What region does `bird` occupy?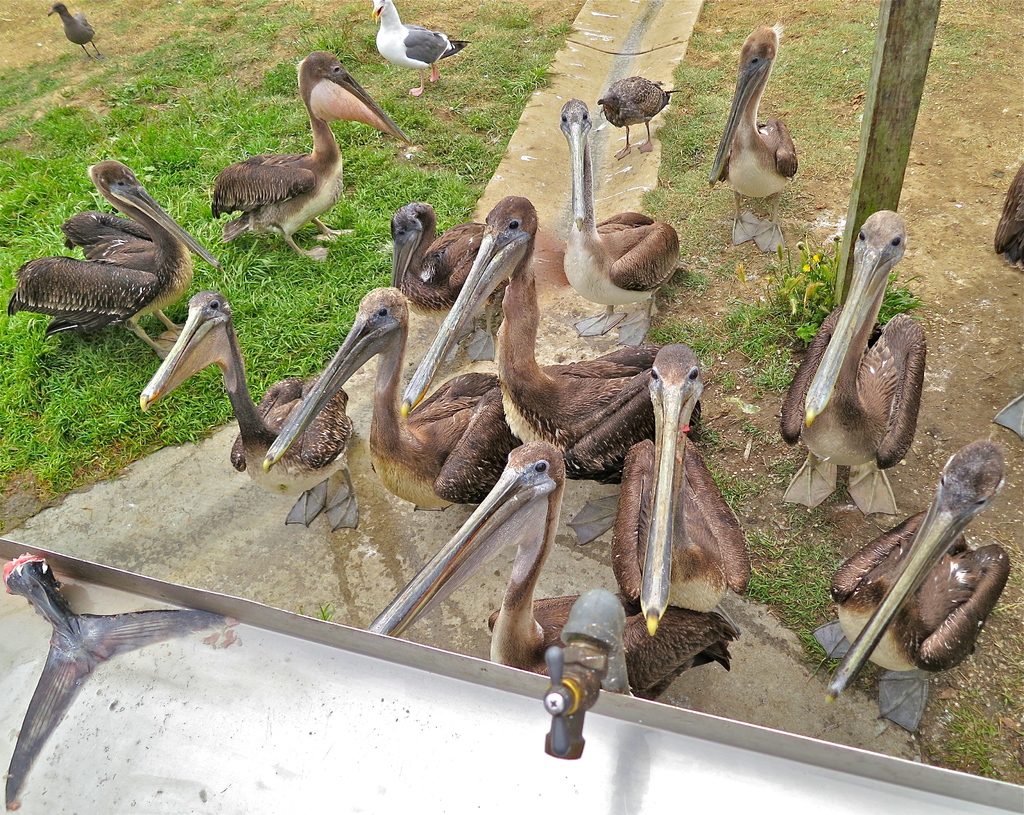
bbox(201, 49, 390, 254).
